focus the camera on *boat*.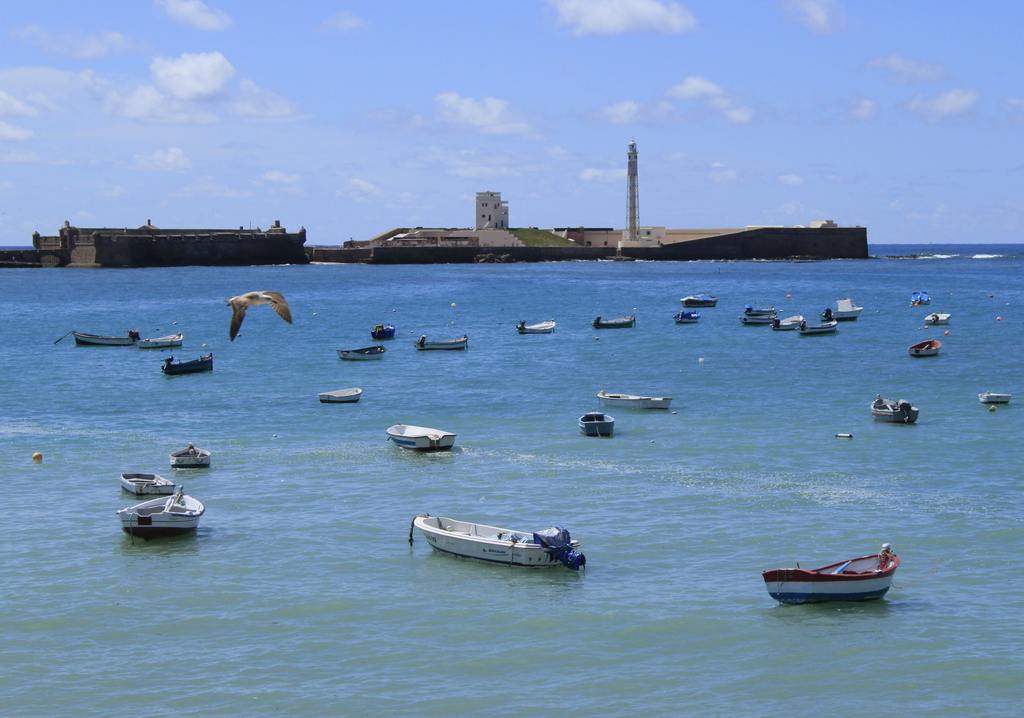
Focus region: [741, 313, 776, 328].
